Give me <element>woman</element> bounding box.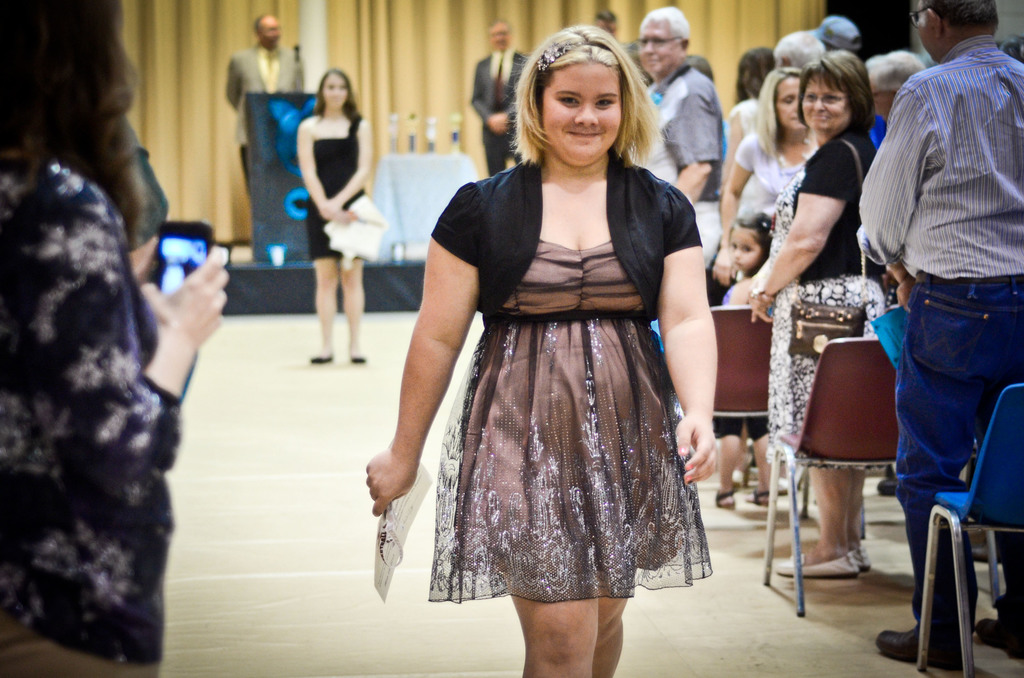
bbox=(719, 47, 780, 197).
